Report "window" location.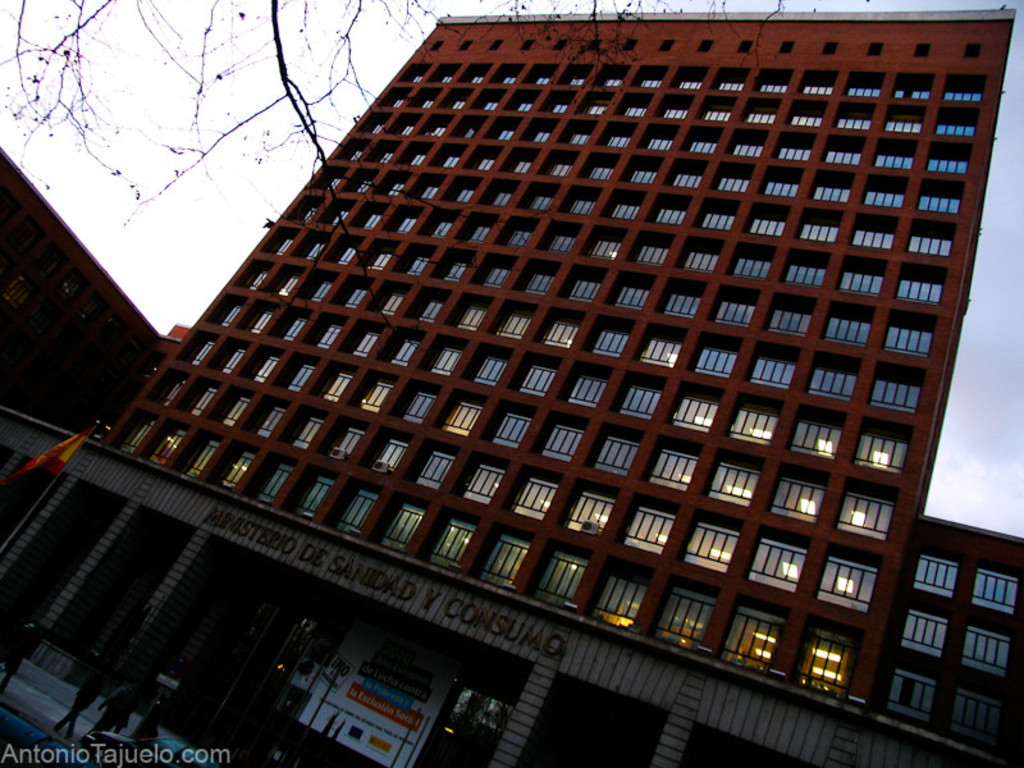
Report: bbox(319, 370, 351, 403).
